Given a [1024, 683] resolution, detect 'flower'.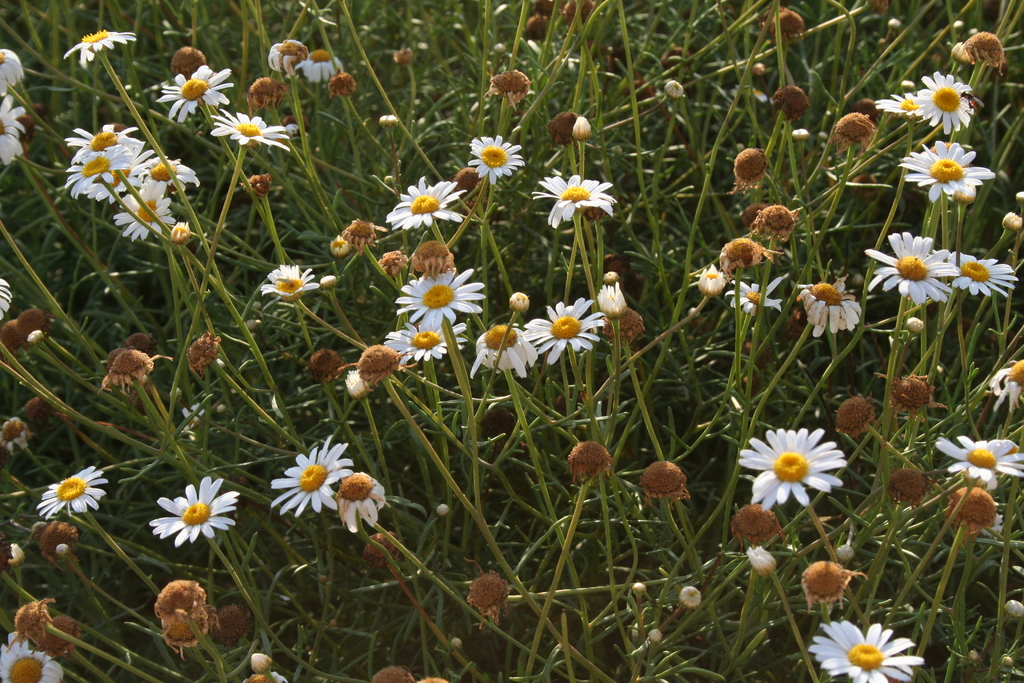
[882,469,937,509].
